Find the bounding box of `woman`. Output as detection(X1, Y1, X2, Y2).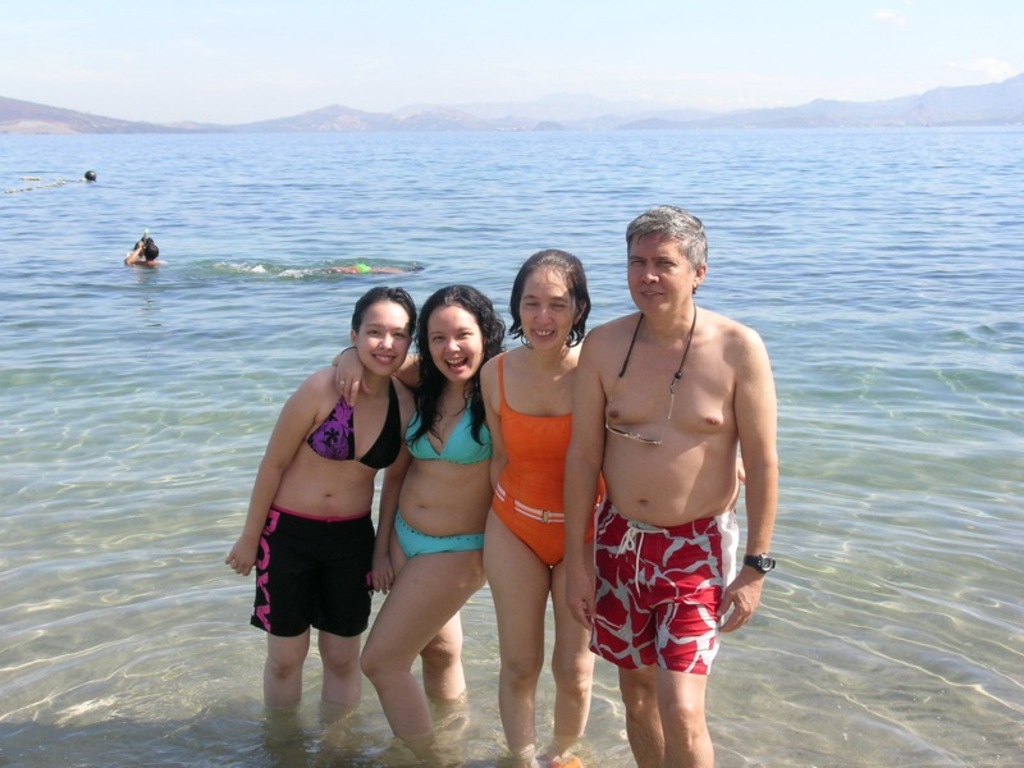
detection(321, 288, 511, 740).
